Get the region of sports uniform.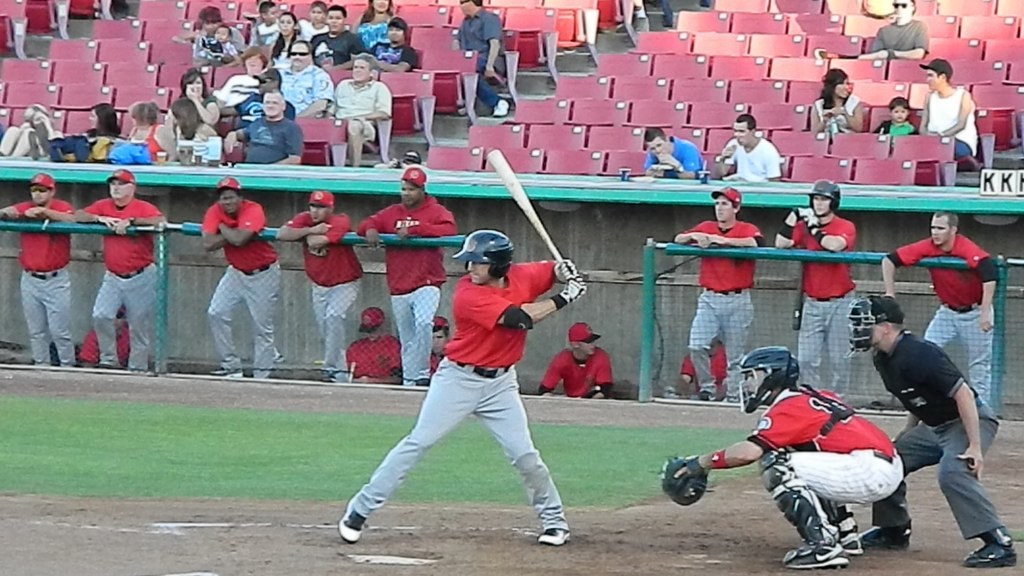
<region>676, 202, 768, 406</region>.
